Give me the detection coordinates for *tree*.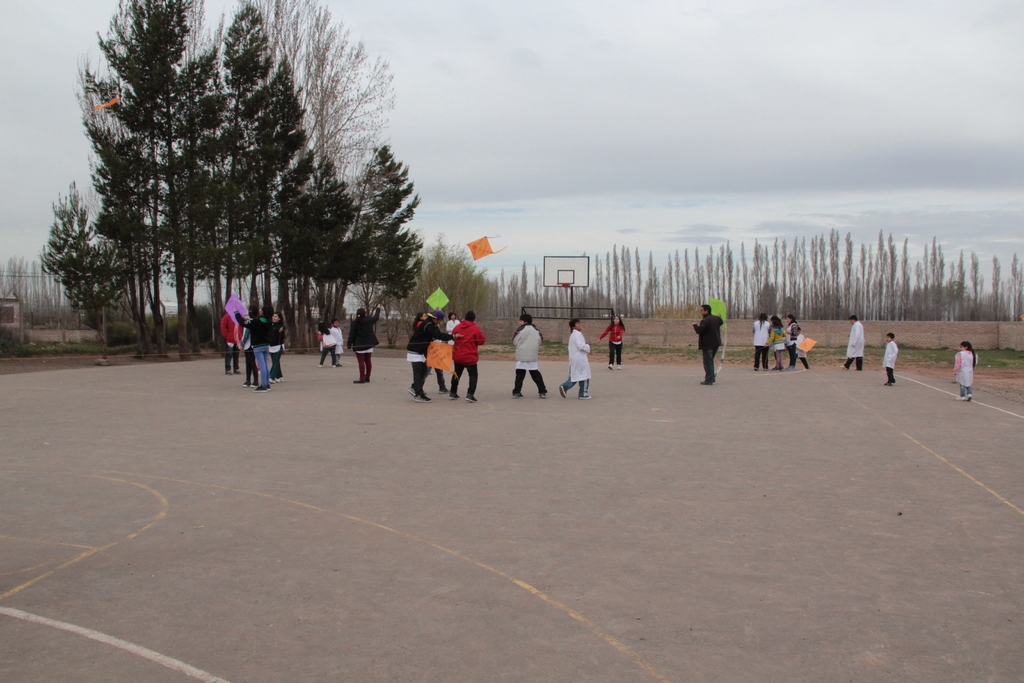
BBox(342, 152, 423, 343).
